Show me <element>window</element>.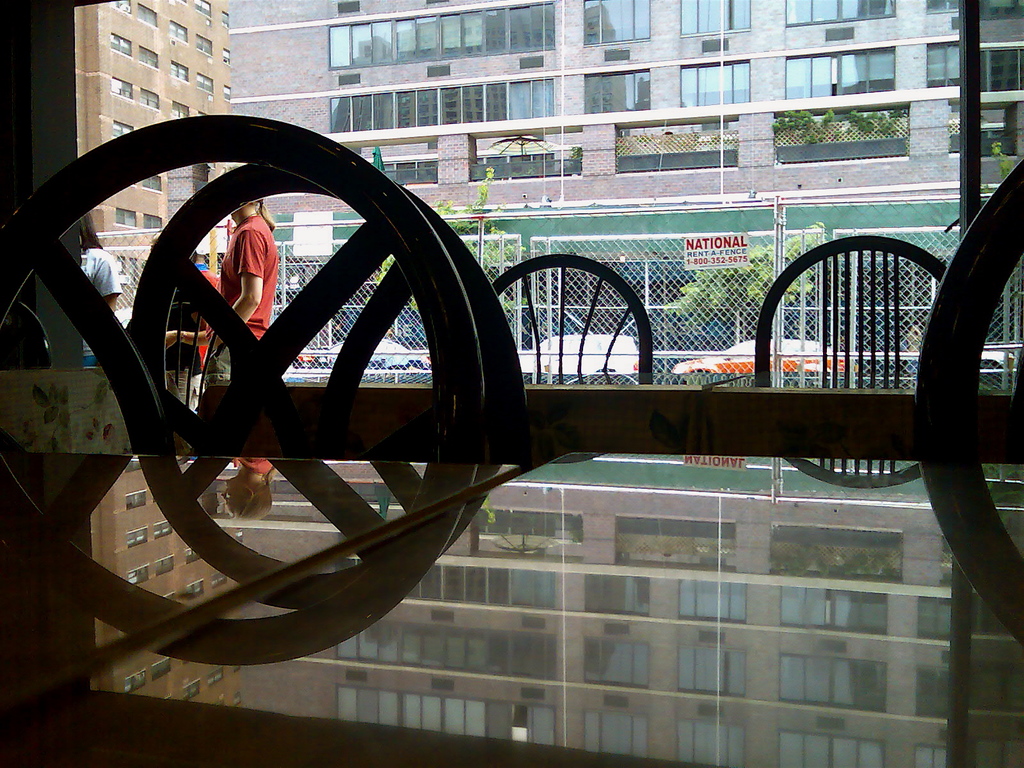
<element>window</element> is here: box=[779, 0, 897, 26].
